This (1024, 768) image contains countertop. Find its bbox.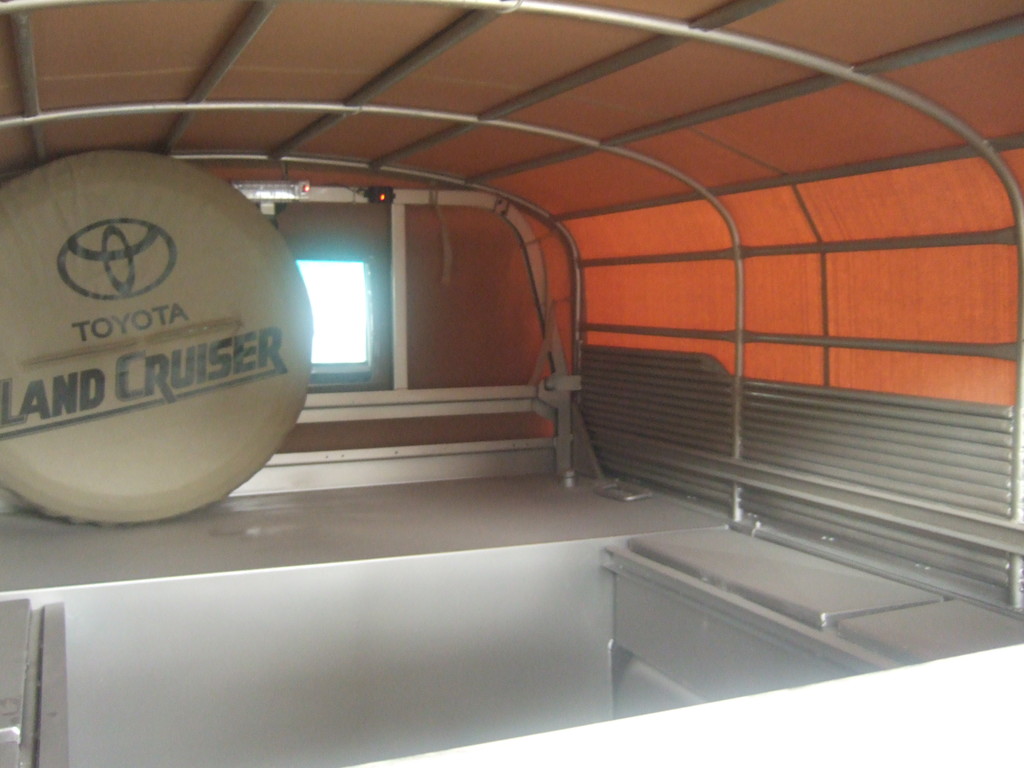
box=[0, 437, 1023, 767].
